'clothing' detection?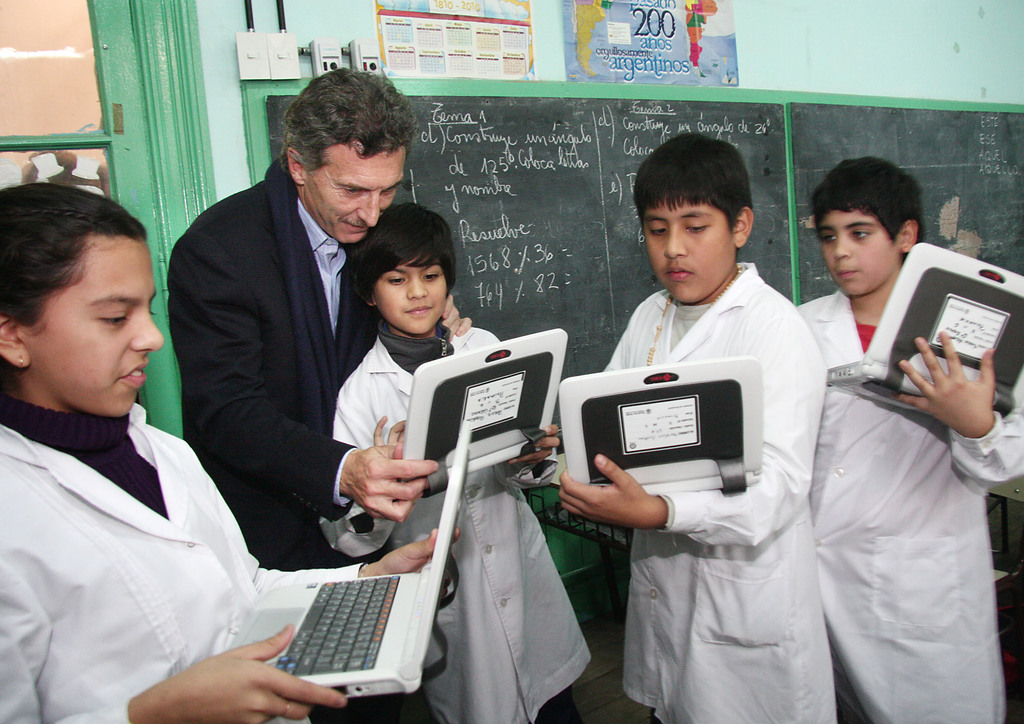
bbox=[321, 328, 593, 723]
